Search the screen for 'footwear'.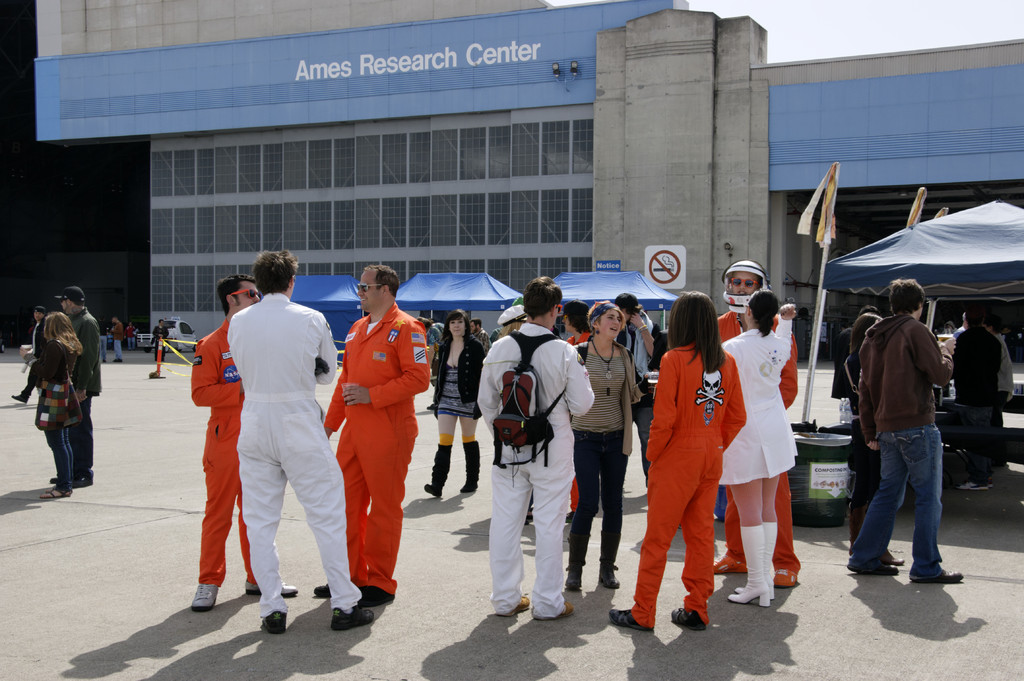
Found at l=189, t=582, r=223, b=613.
